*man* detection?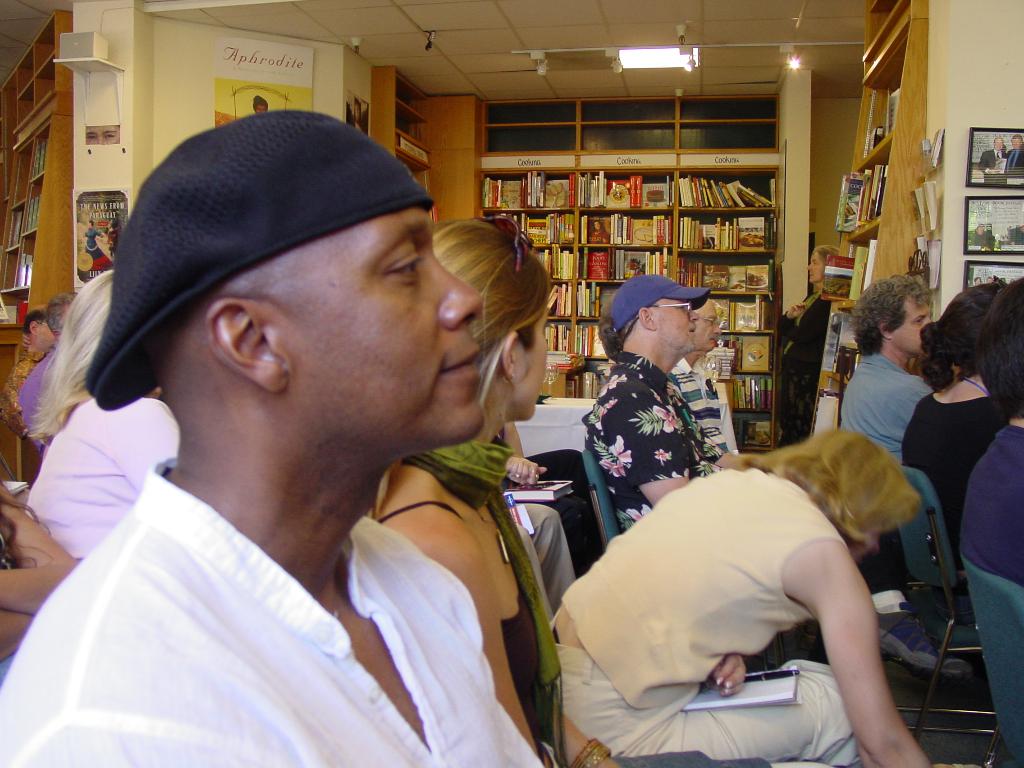
<box>19,84,624,767</box>
